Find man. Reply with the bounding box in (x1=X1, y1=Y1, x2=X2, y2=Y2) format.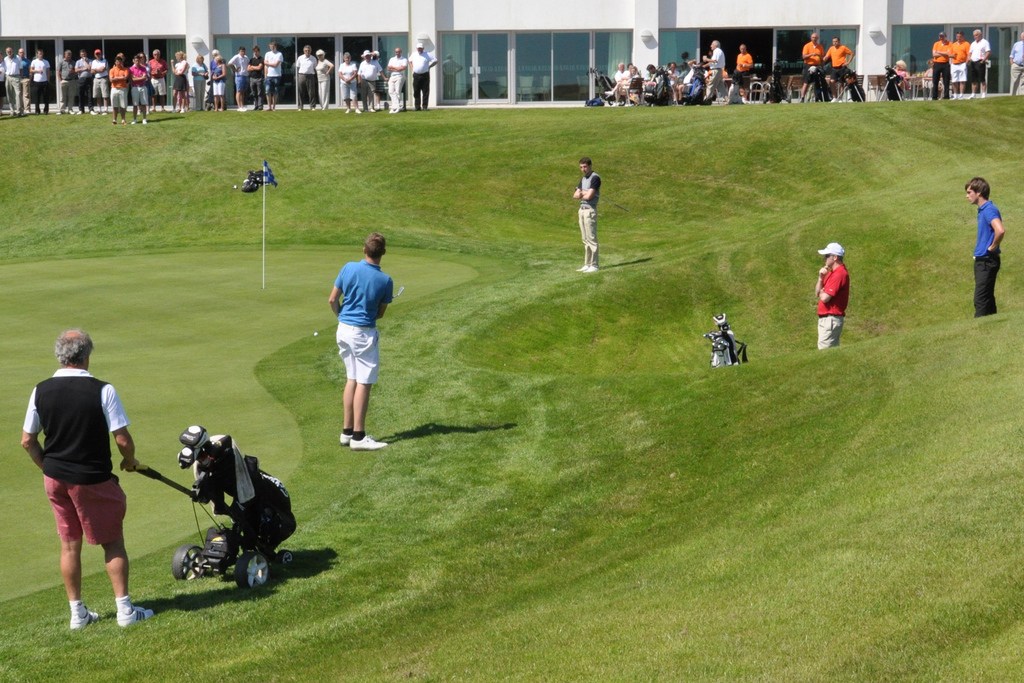
(x1=931, y1=30, x2=952, y2=102).
